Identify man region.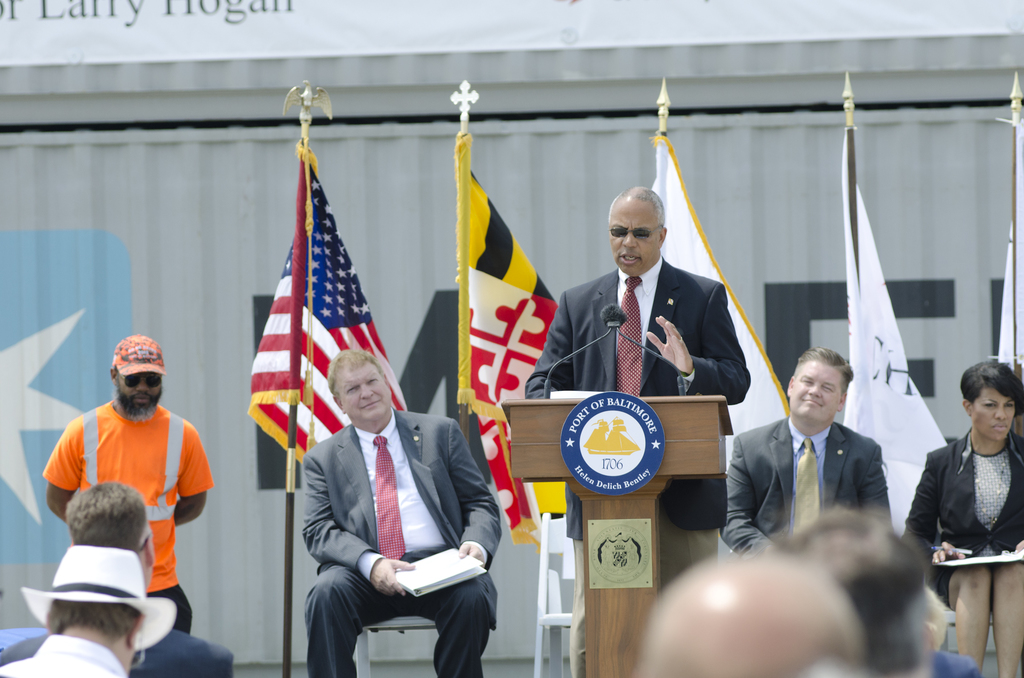
Region: (x1=0, y1=481, x2=235, y2=677).
